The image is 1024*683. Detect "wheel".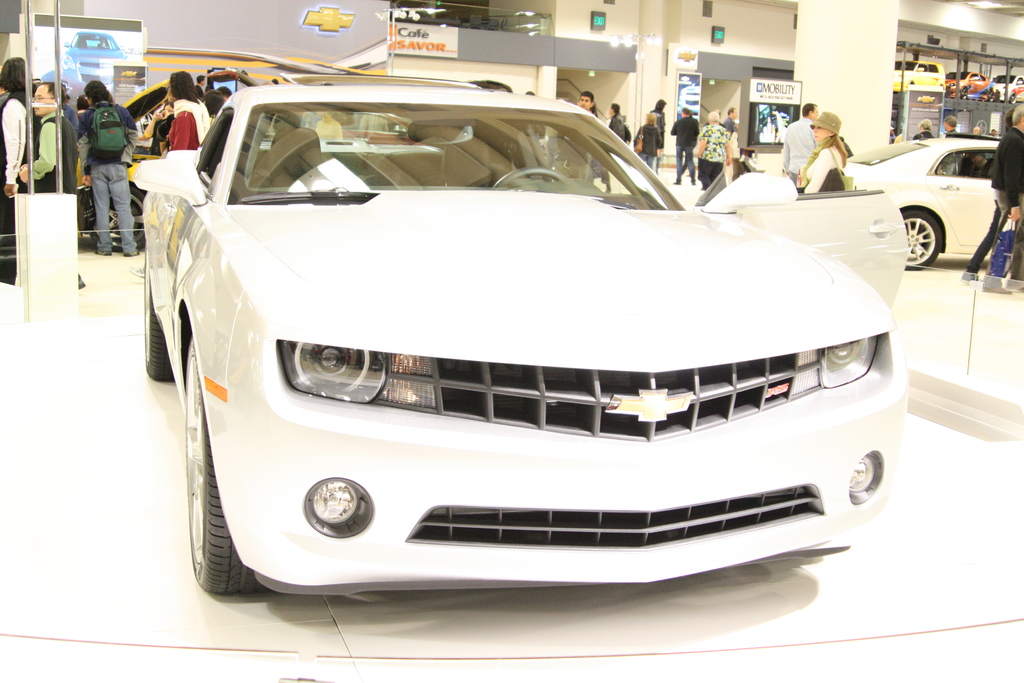
Detection: box=[902, 211, 939, 268].
